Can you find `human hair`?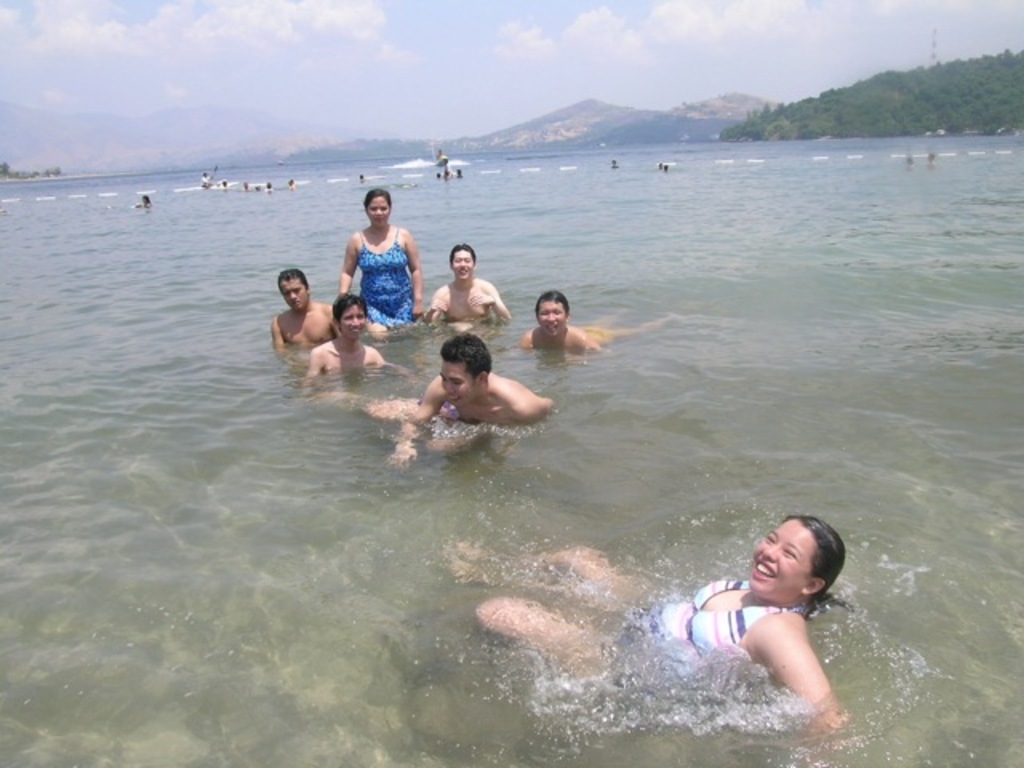
Yes, bounding box: box(450, 242, 475, 269).
